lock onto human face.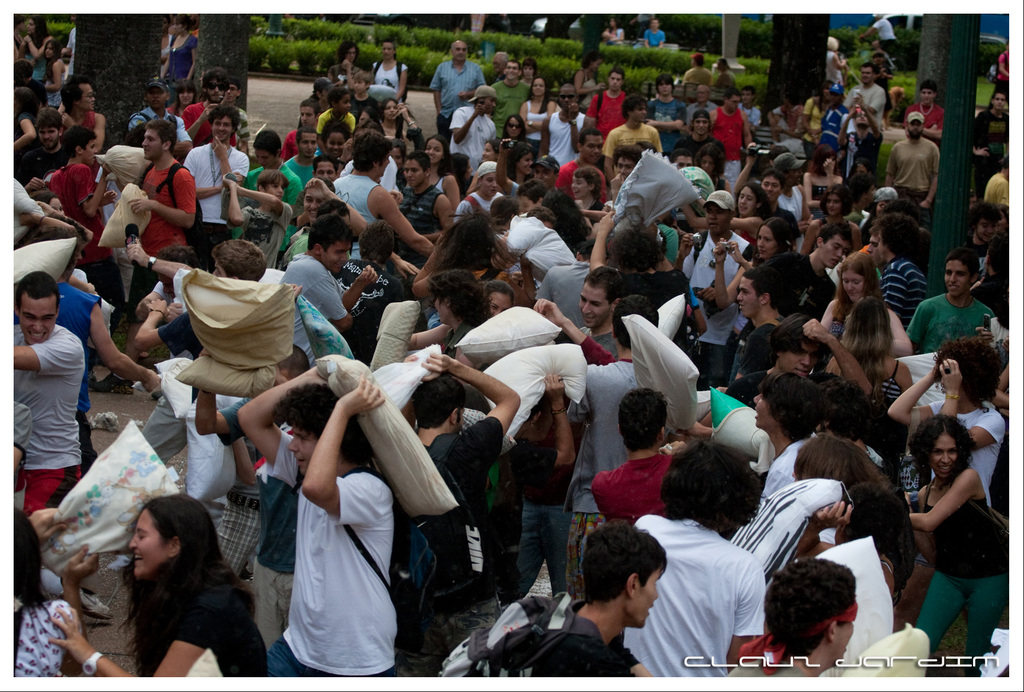
Locked: [482,171,497,195].
